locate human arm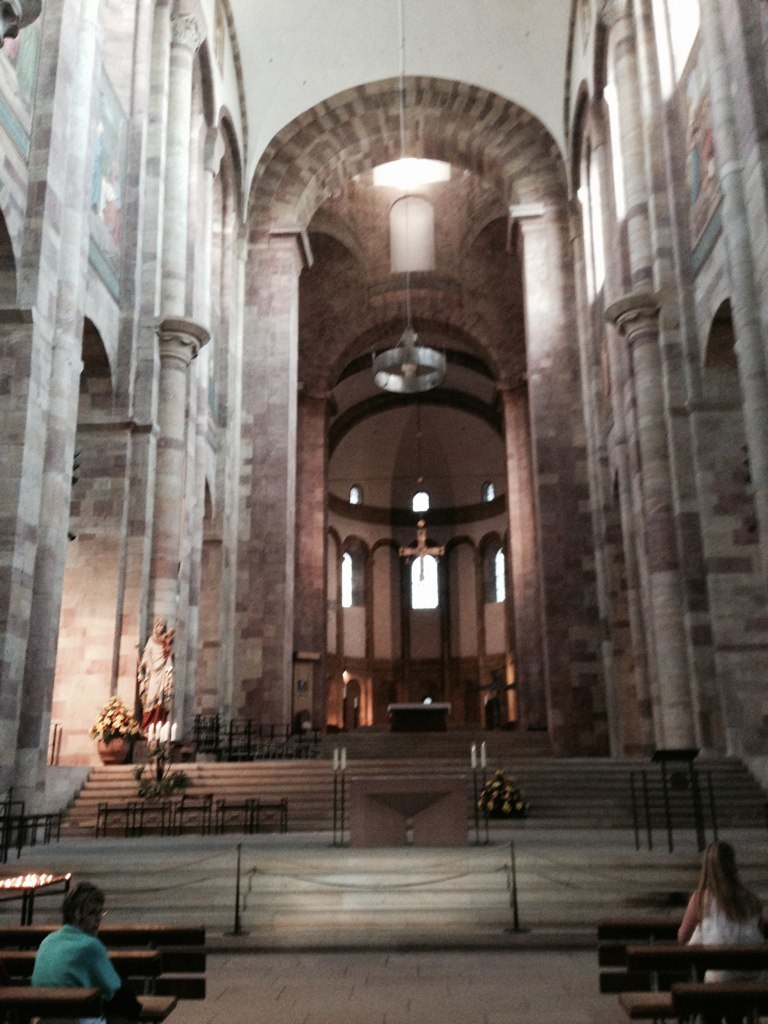
<region>98, 941, 135, 1019</region>
